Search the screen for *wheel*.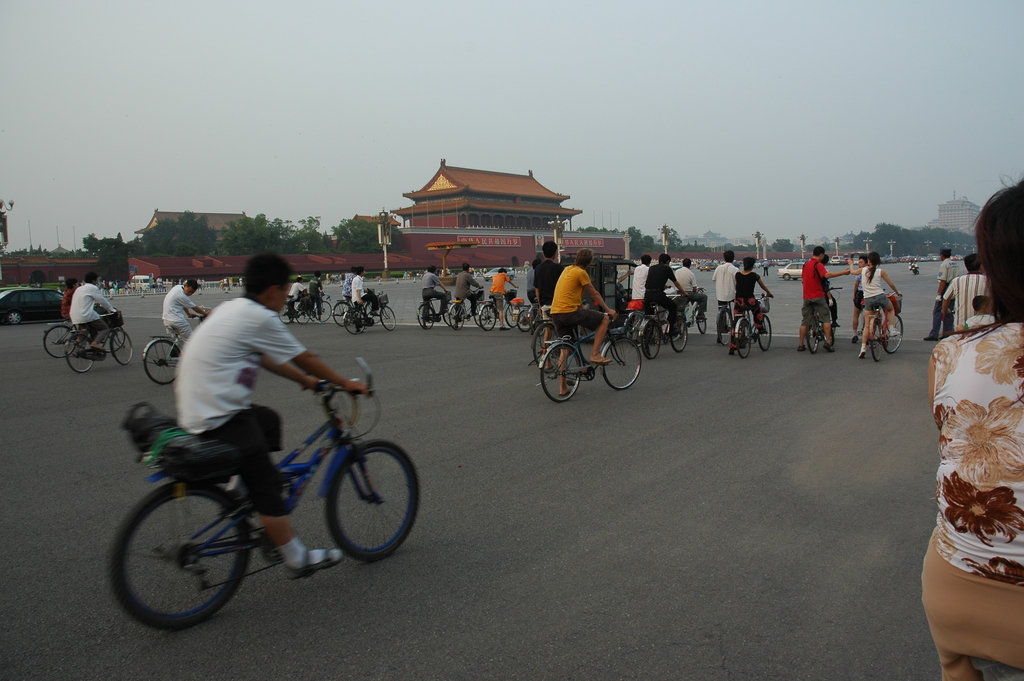
Found at locate(9, 309, 20, 324).
